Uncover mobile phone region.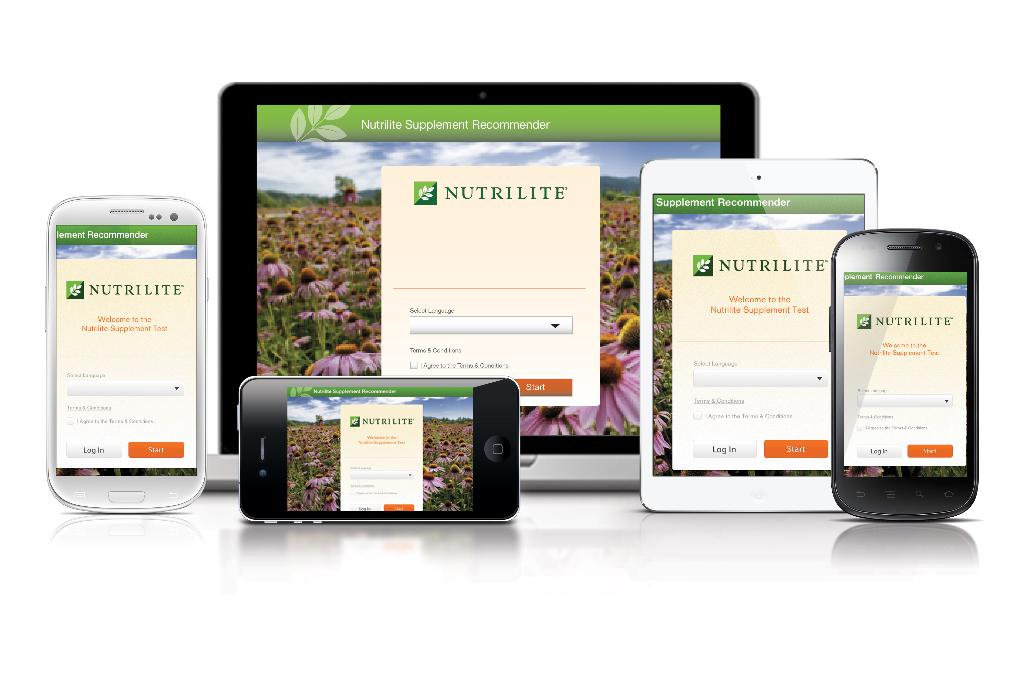
Uncovered: left=237, top=375, right=521, bottom=527.
